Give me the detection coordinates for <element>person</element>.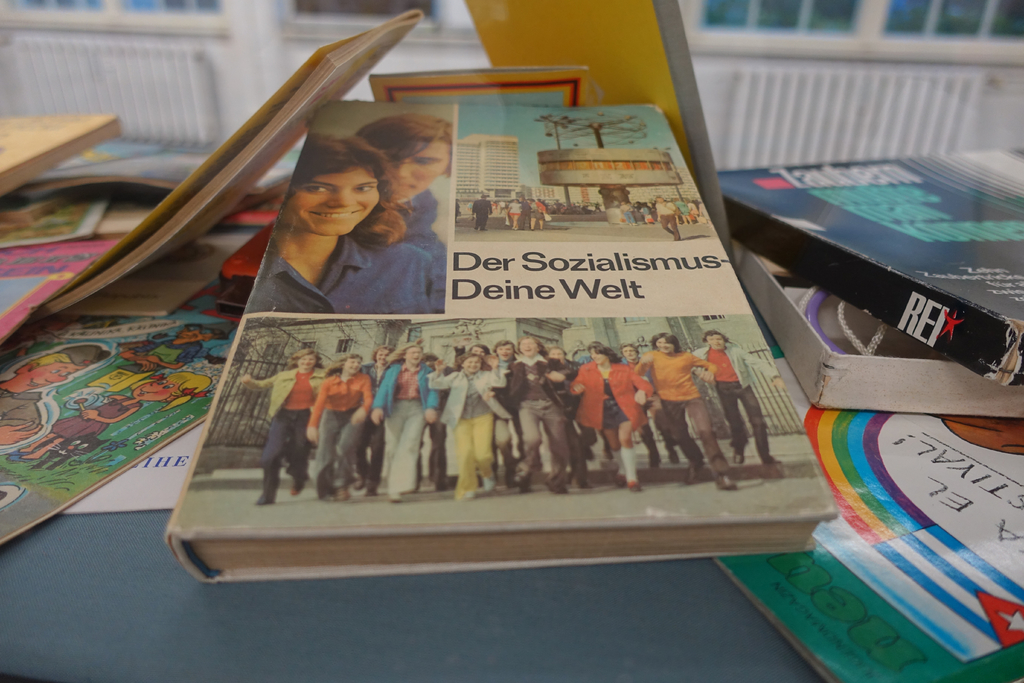
box=[348, 99, 461, 286].
